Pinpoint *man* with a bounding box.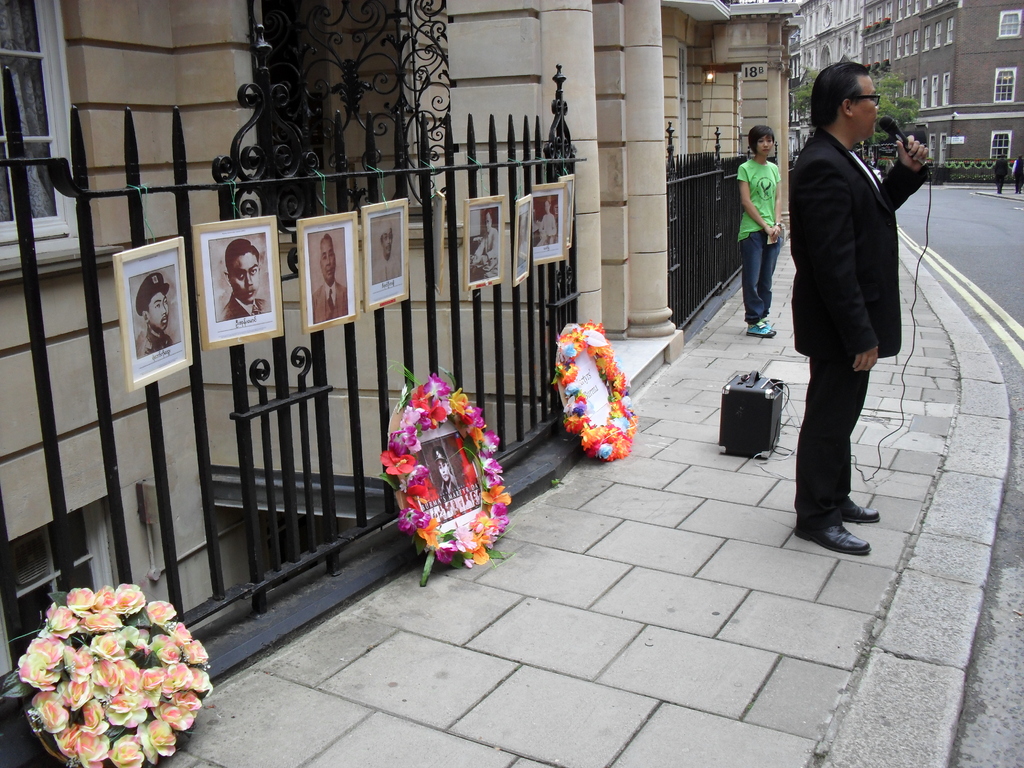
{"x1": 440, "y1": 444, "x2": 463, "y2": 497}.
